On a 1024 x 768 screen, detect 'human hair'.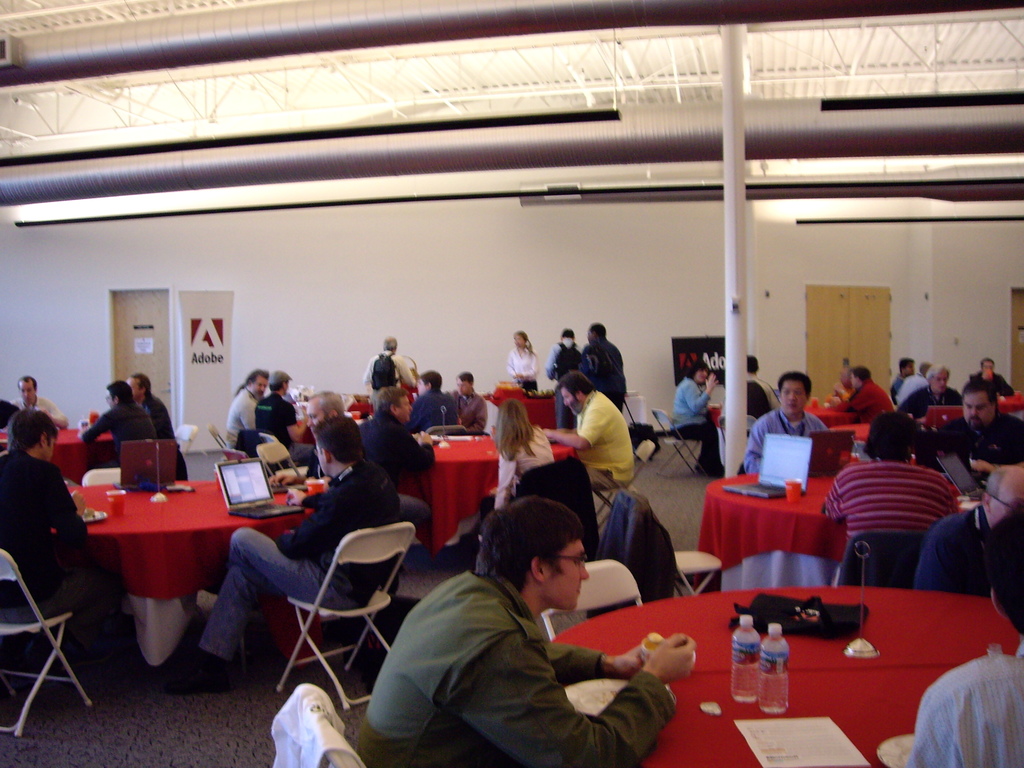
bbox=[960, 375, 1000, 413].
